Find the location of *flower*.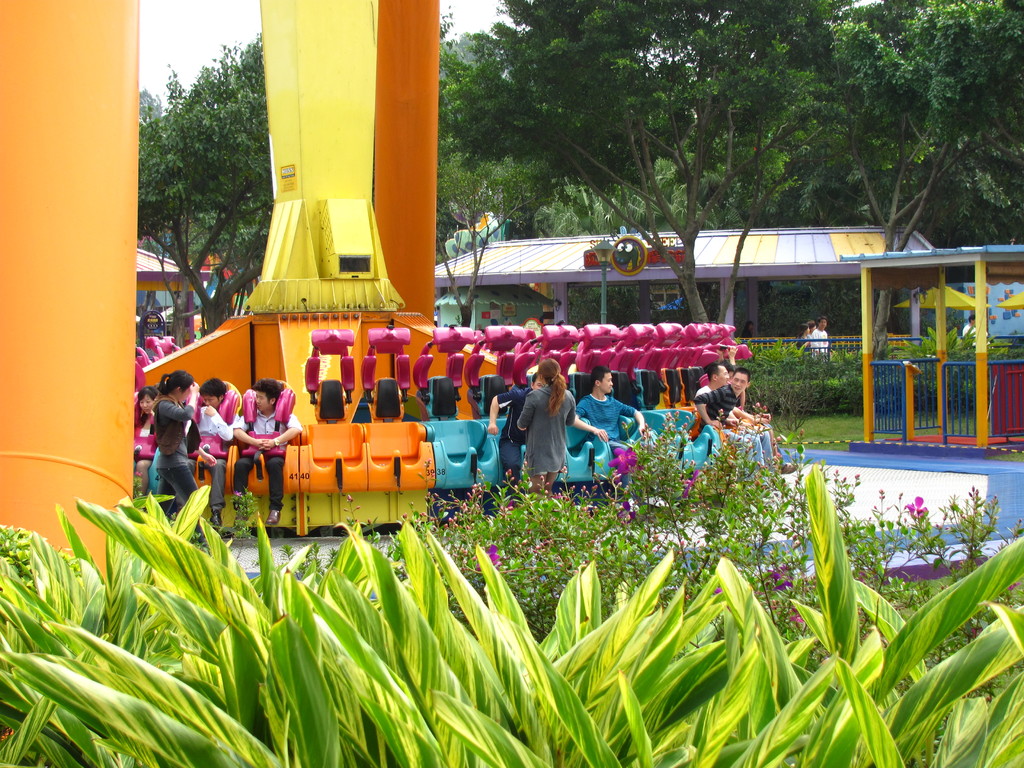
Location: l=771, t=579, r=792, b=593.
